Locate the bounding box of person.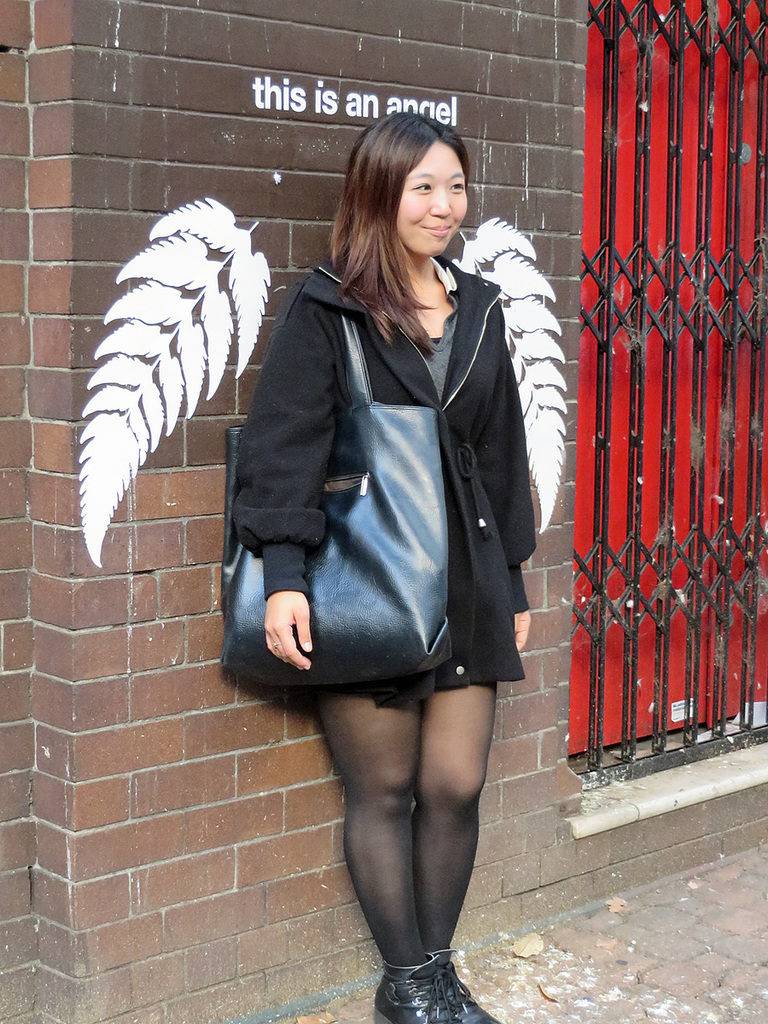
Bounding box: 246 120 576 1009.
